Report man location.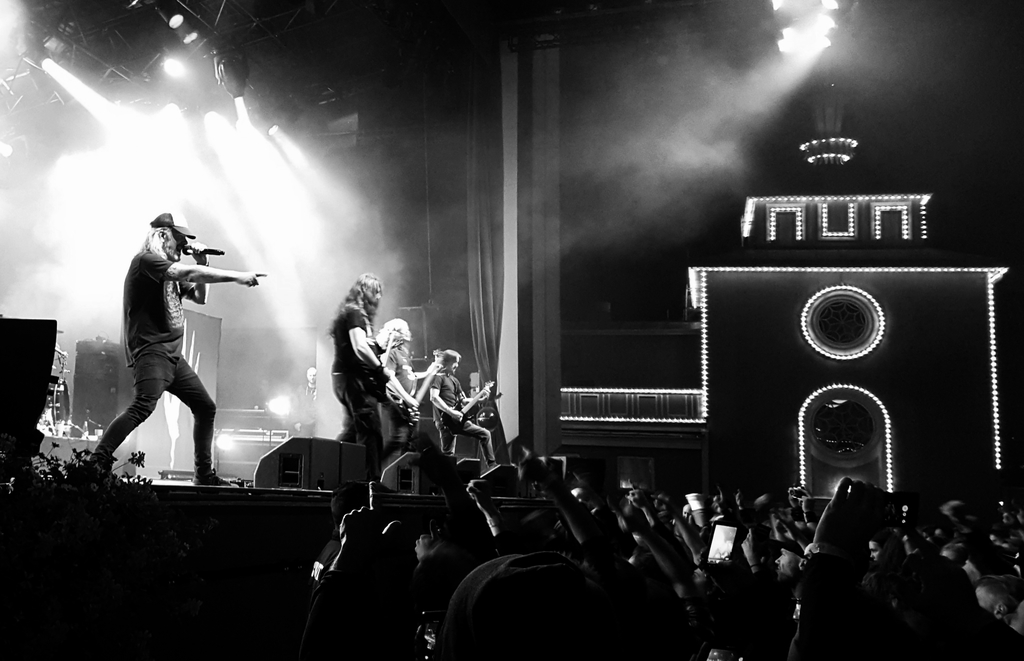
Report: <region>292, 366, 315, 434</region>.
